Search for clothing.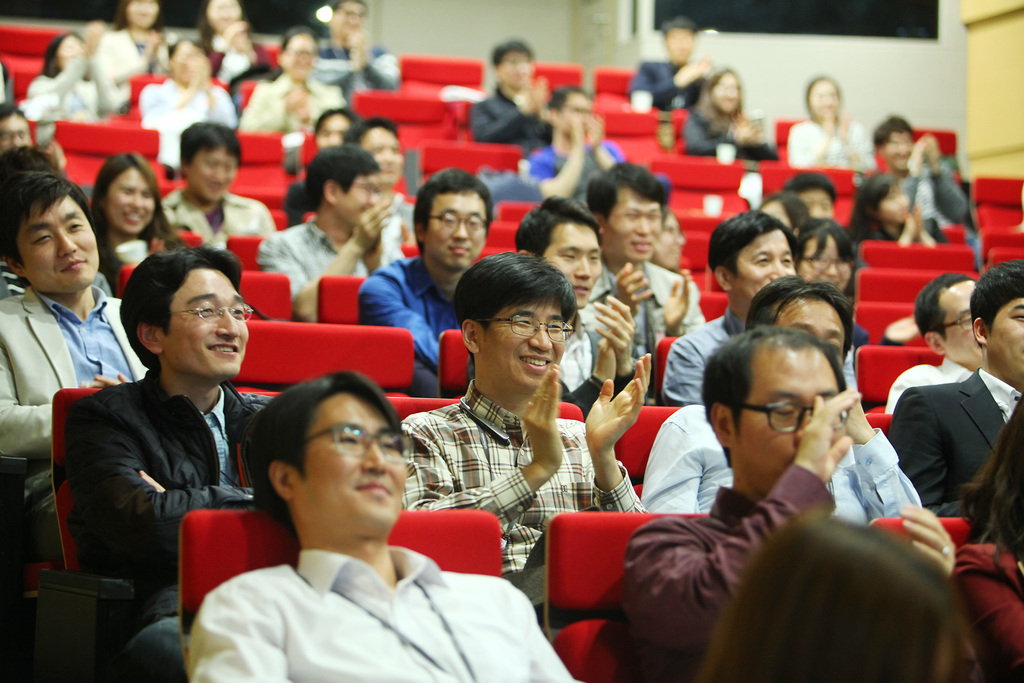
Found at bbox=[244, 76, 349, 142].
